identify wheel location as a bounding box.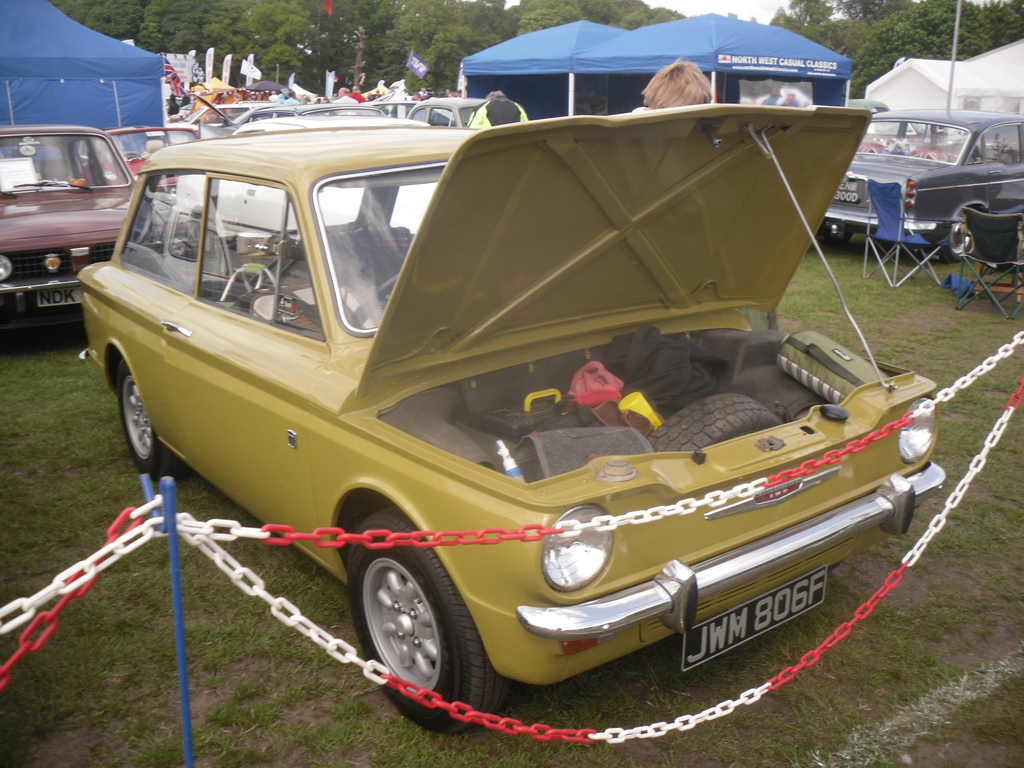
[left=945, top=220, right=970, bottom=257].
